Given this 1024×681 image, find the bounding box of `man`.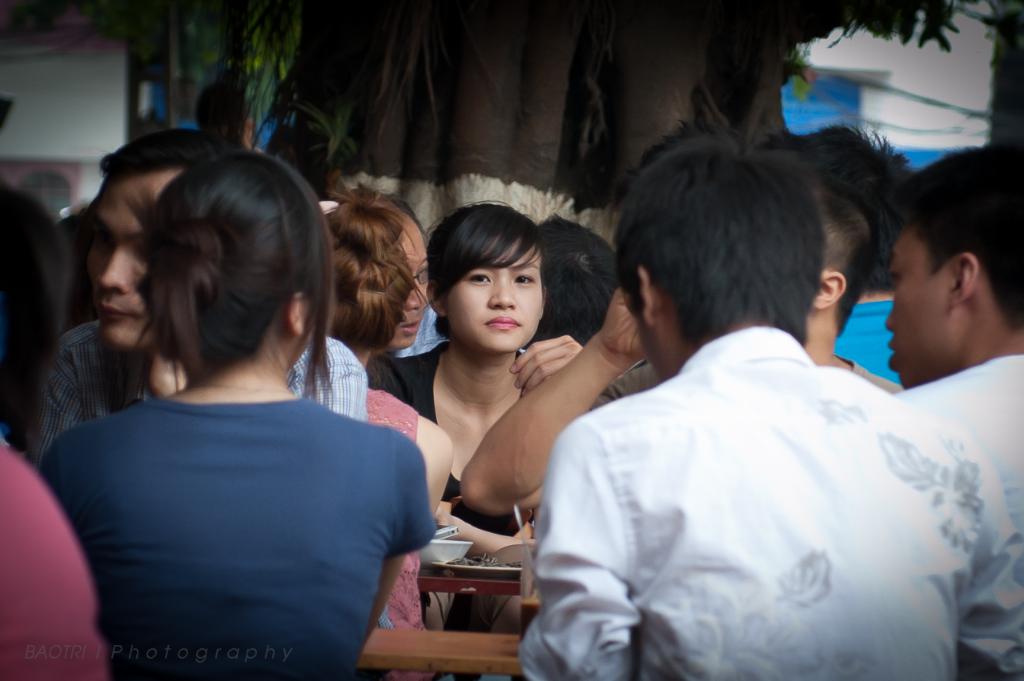
[454, 185, 906, 512].
